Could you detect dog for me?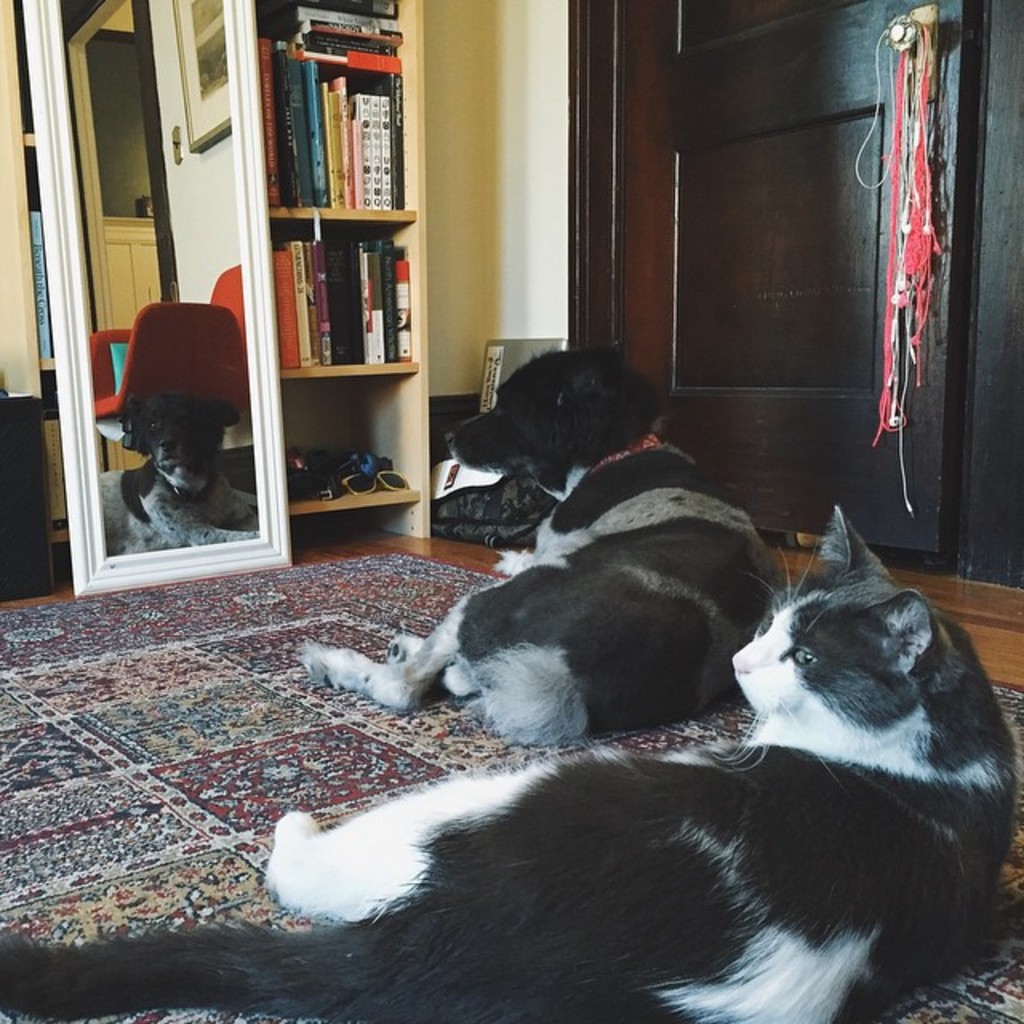
Detection result: crop(306, 342, 762, 736).
